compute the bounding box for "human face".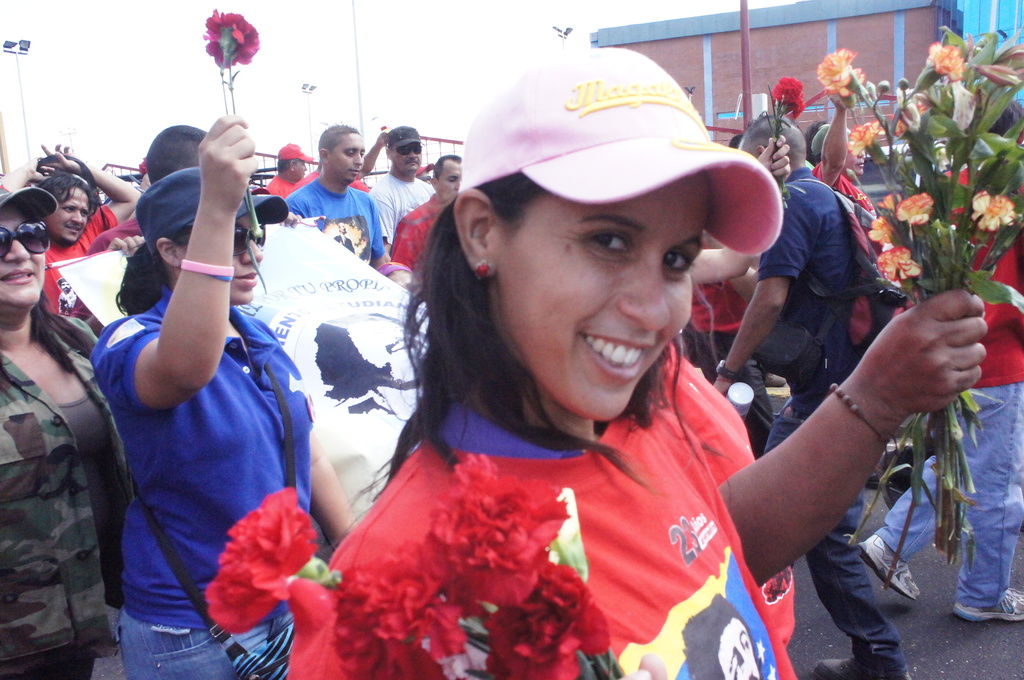
<region>435, 156, 461, 198</region>.
